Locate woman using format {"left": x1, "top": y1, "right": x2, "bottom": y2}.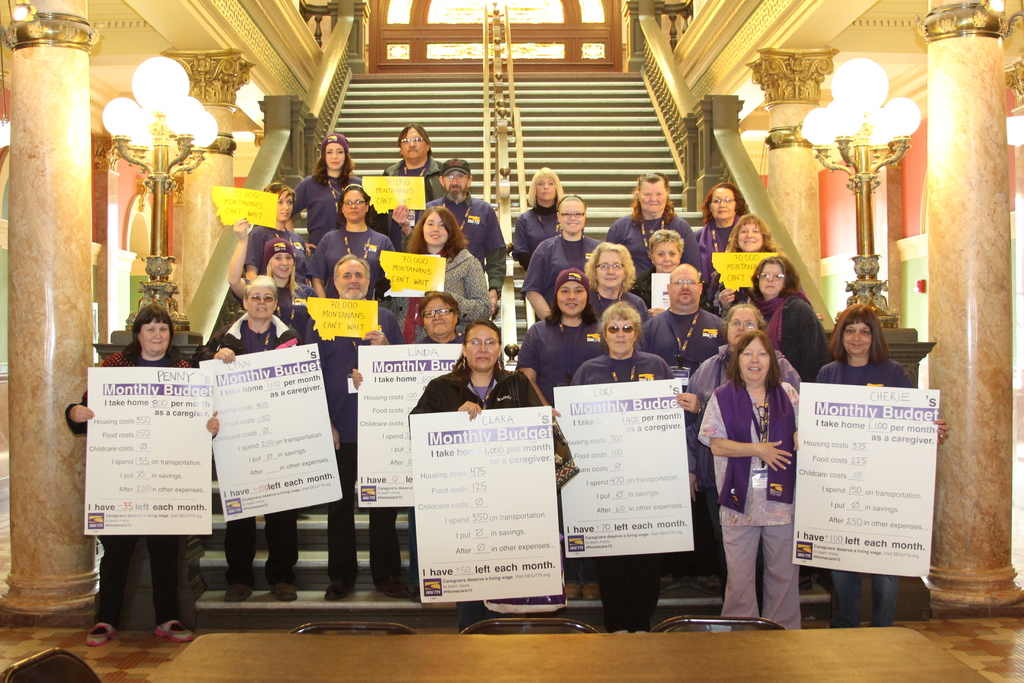
{"left": 351, "top": 293, "right": 477, "bottom": 588}.
